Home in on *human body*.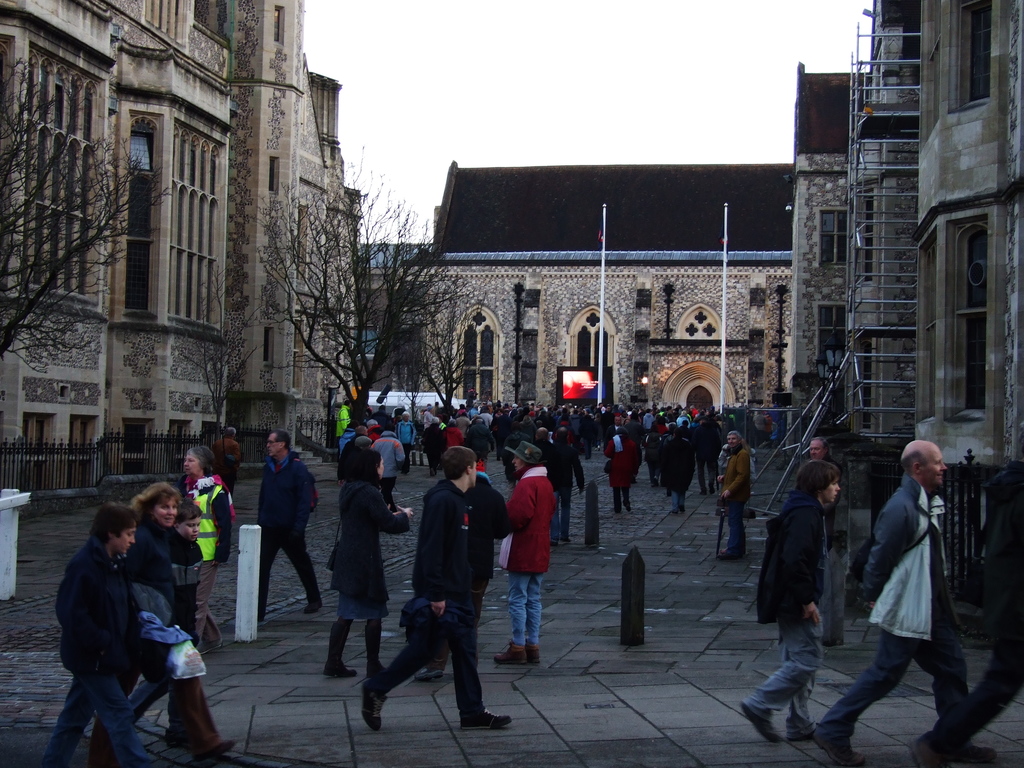
Homed in at [x1=602, y1=417, x2=618, y2=445].
